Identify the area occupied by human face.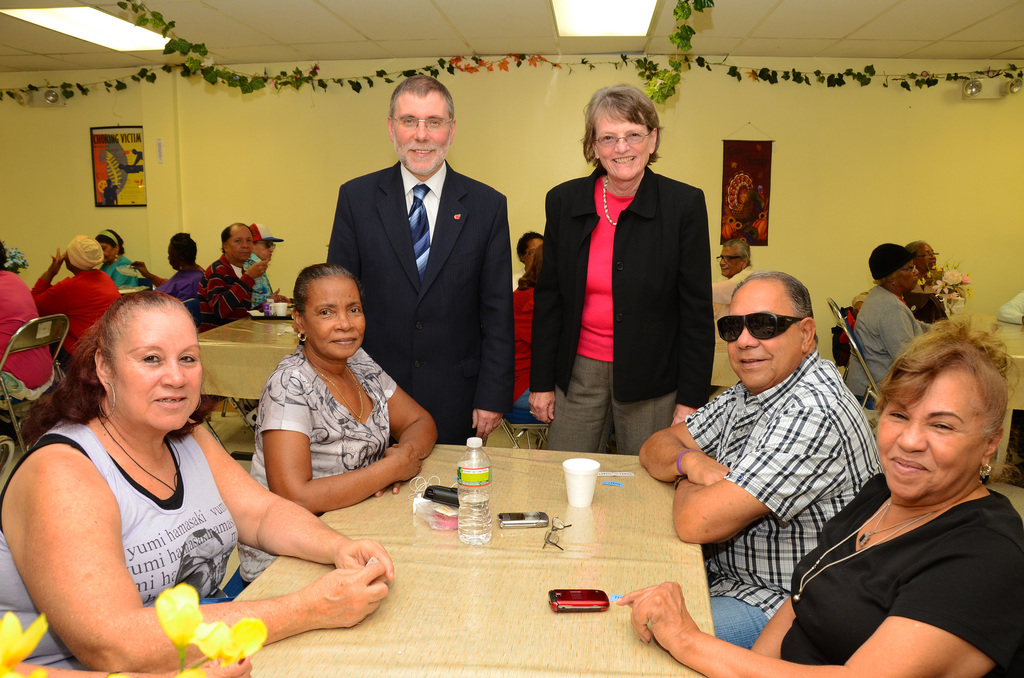
Area: 921/243/934/268.
